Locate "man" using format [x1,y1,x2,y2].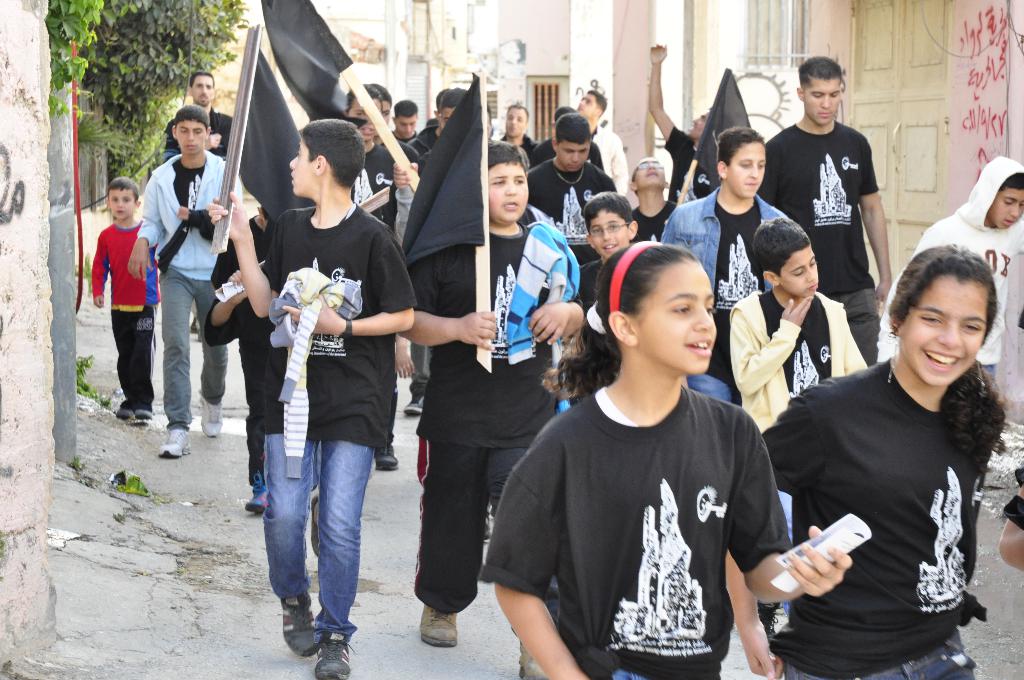
[399,87,471,416].
